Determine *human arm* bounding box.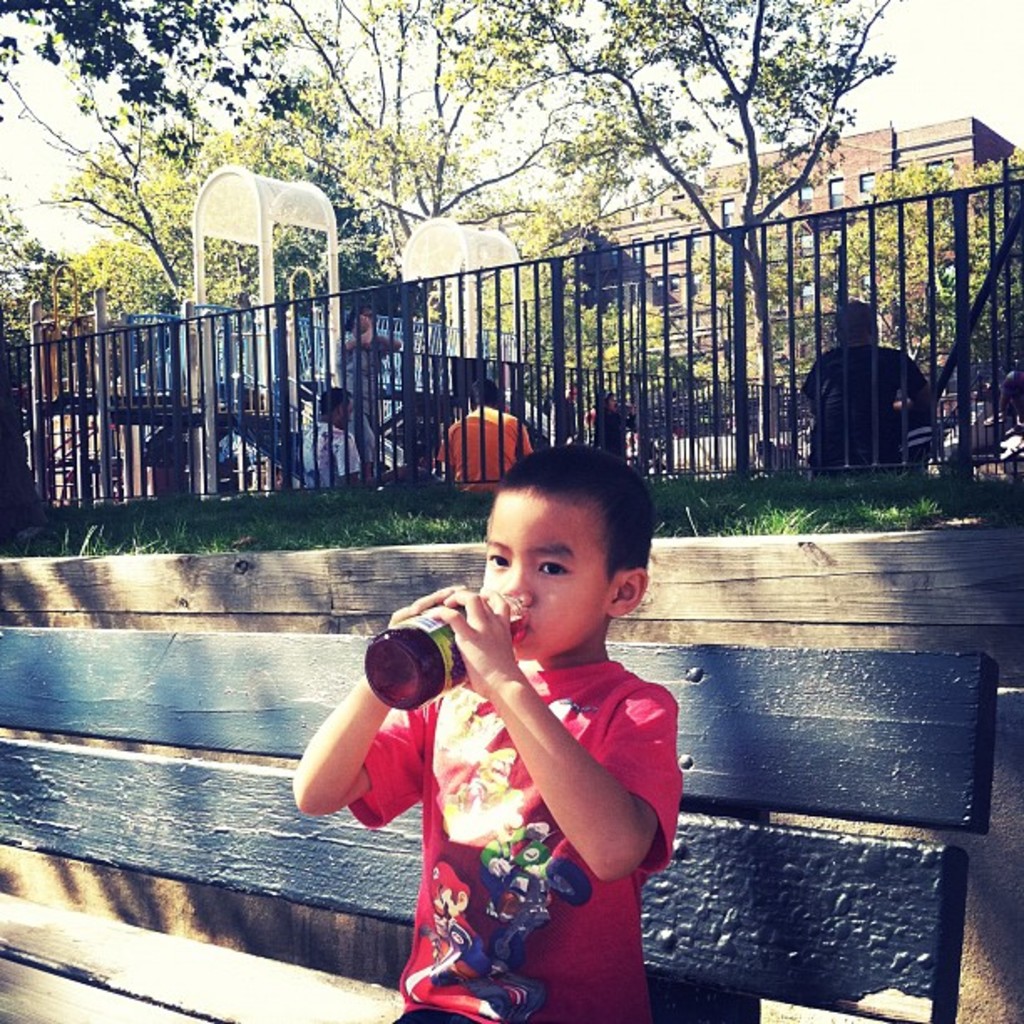
Determined: <region>331, 428, 353, 468</region>.
